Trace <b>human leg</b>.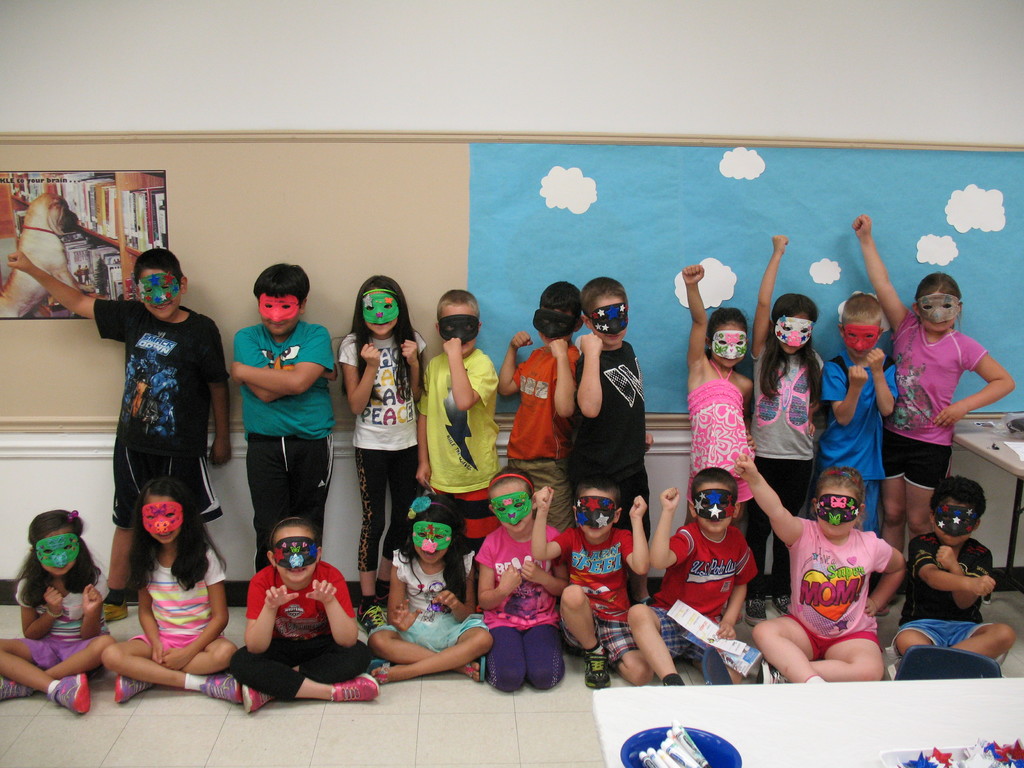
Traced to x1=883, y1=422, x2=906, y2=555.
